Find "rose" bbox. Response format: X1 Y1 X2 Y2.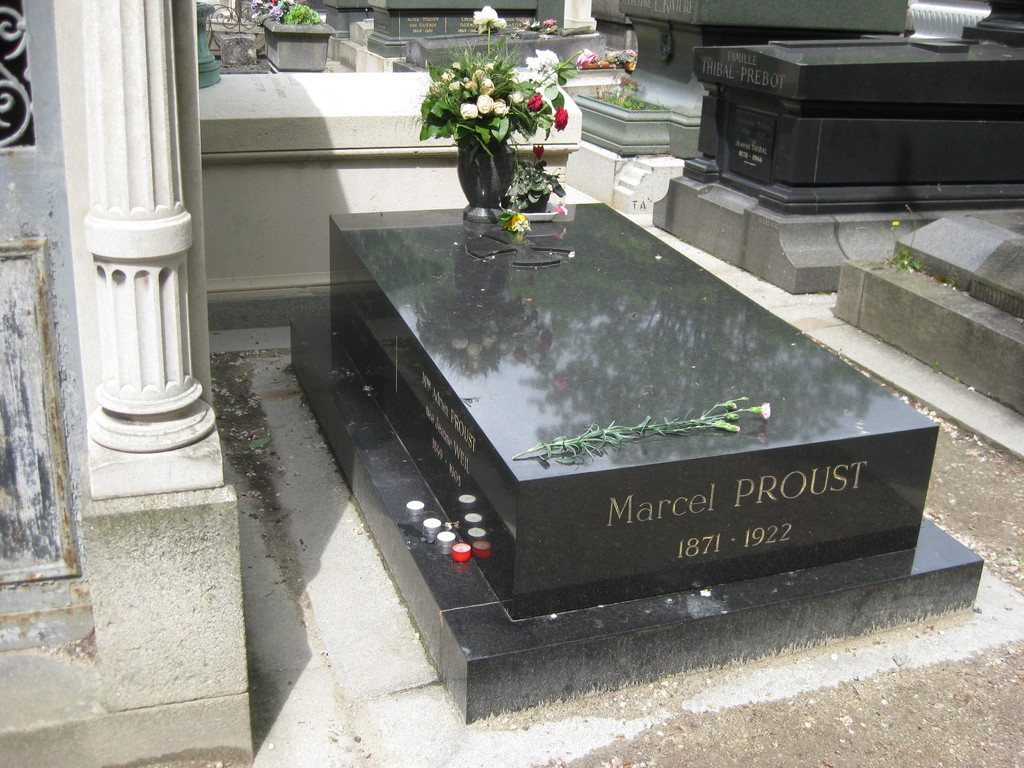
512 212 526 221.
